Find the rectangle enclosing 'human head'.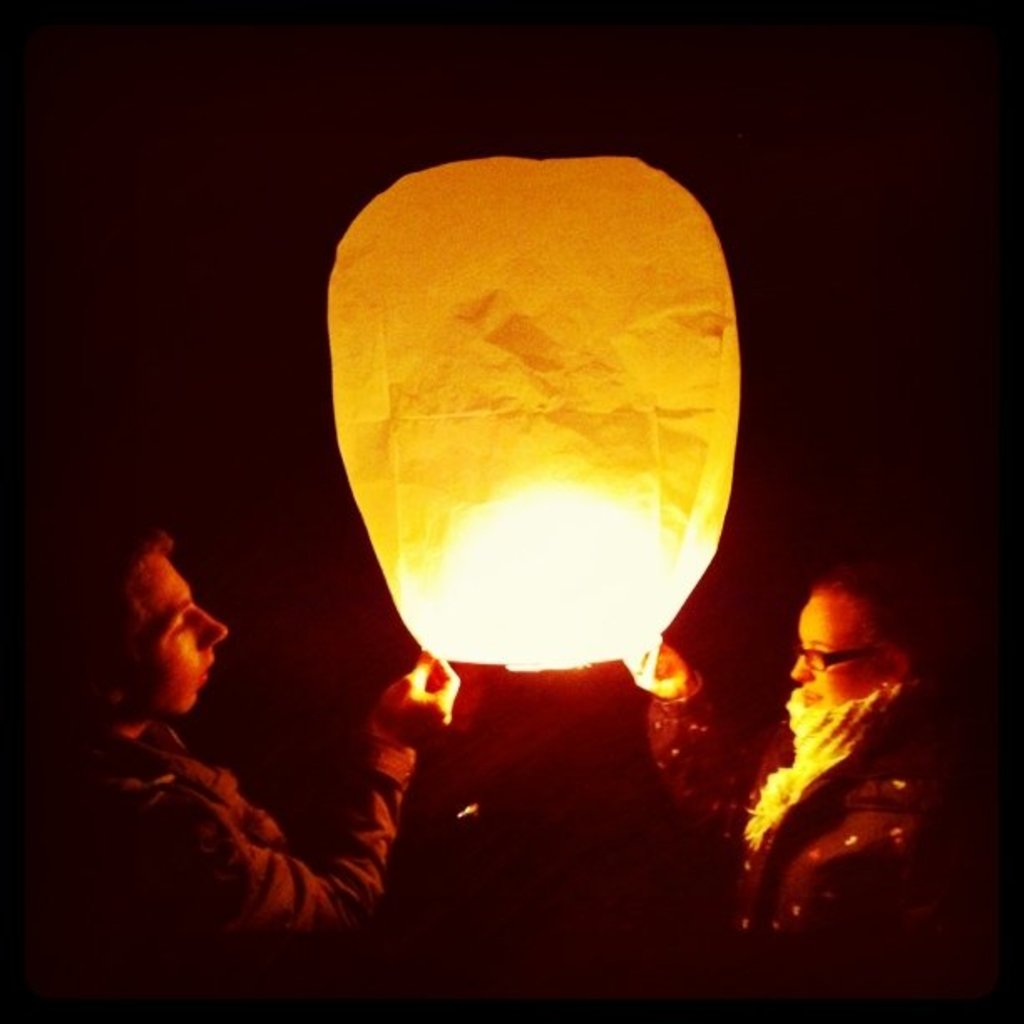
Rect(99, 529, 241, 736).
